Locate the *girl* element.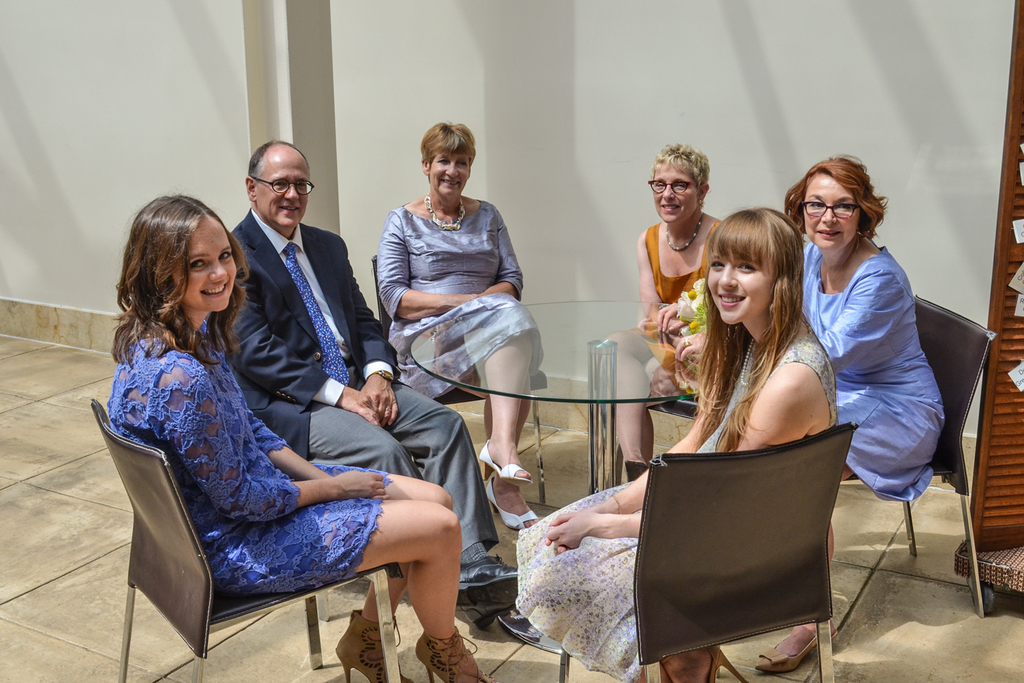
Element bbox: [left=515, top=207, right=836, bottom=682].
